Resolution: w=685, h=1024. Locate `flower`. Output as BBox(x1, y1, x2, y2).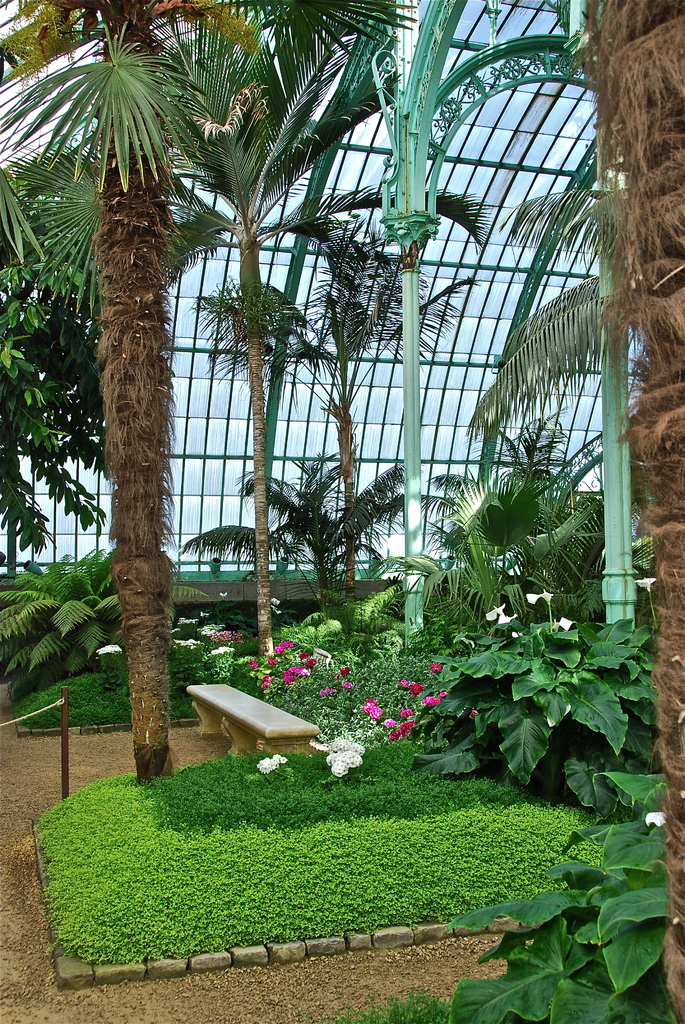
BBox(466, 710, 484, 717).
